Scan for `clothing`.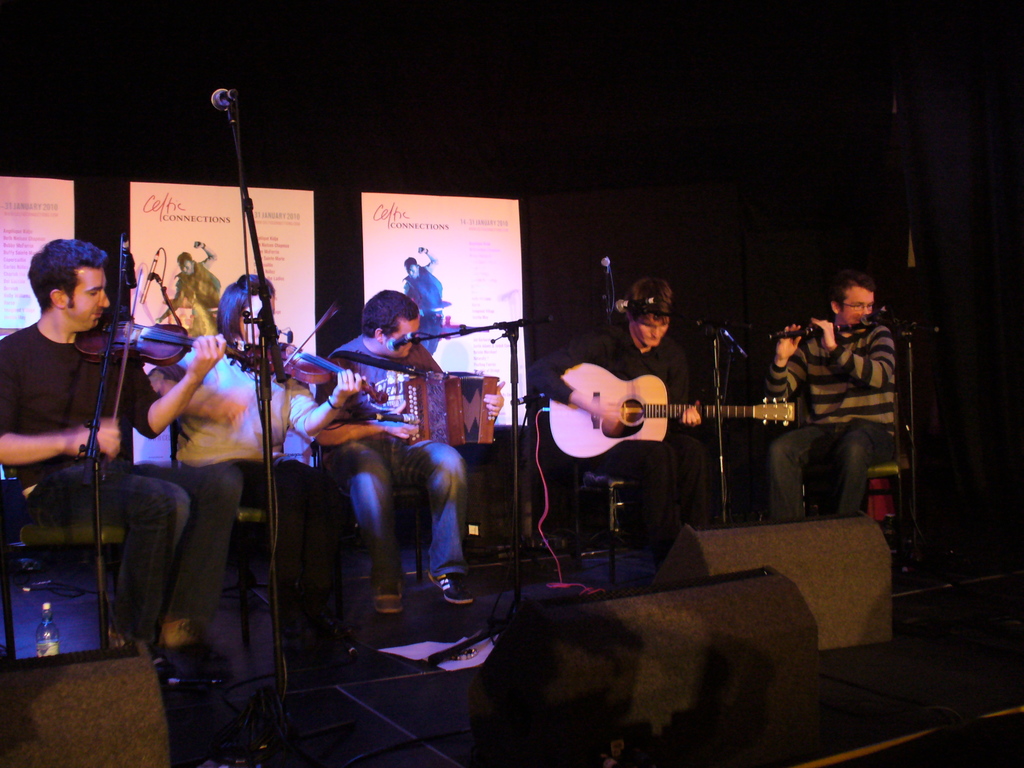
Scan result: detection(0, 326, 247, 637).
